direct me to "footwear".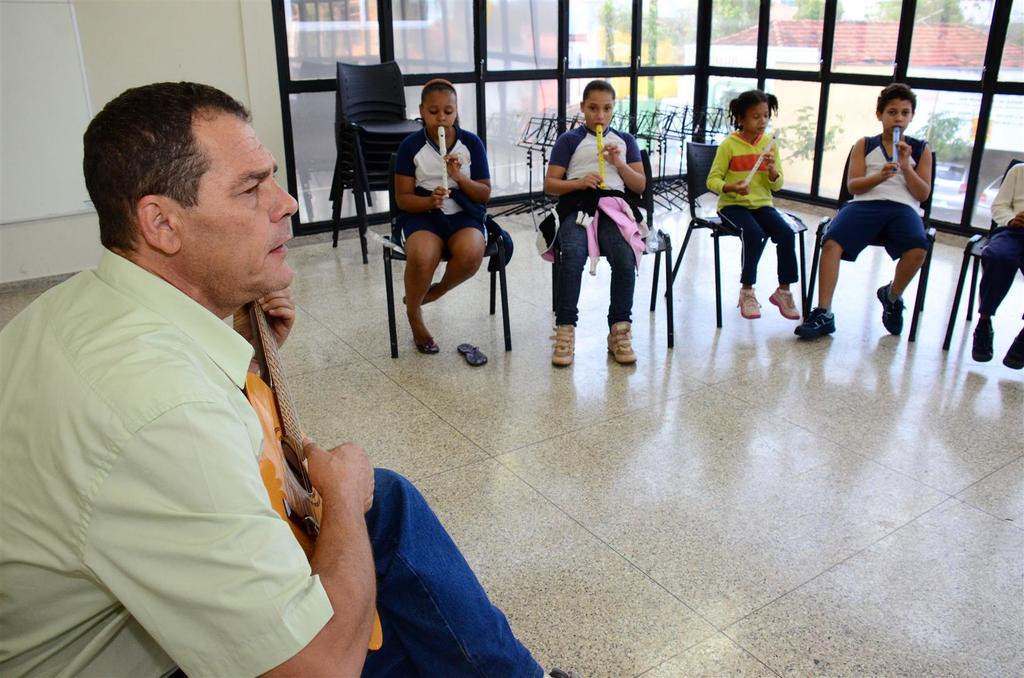
Direction: 732 291 760 323.
